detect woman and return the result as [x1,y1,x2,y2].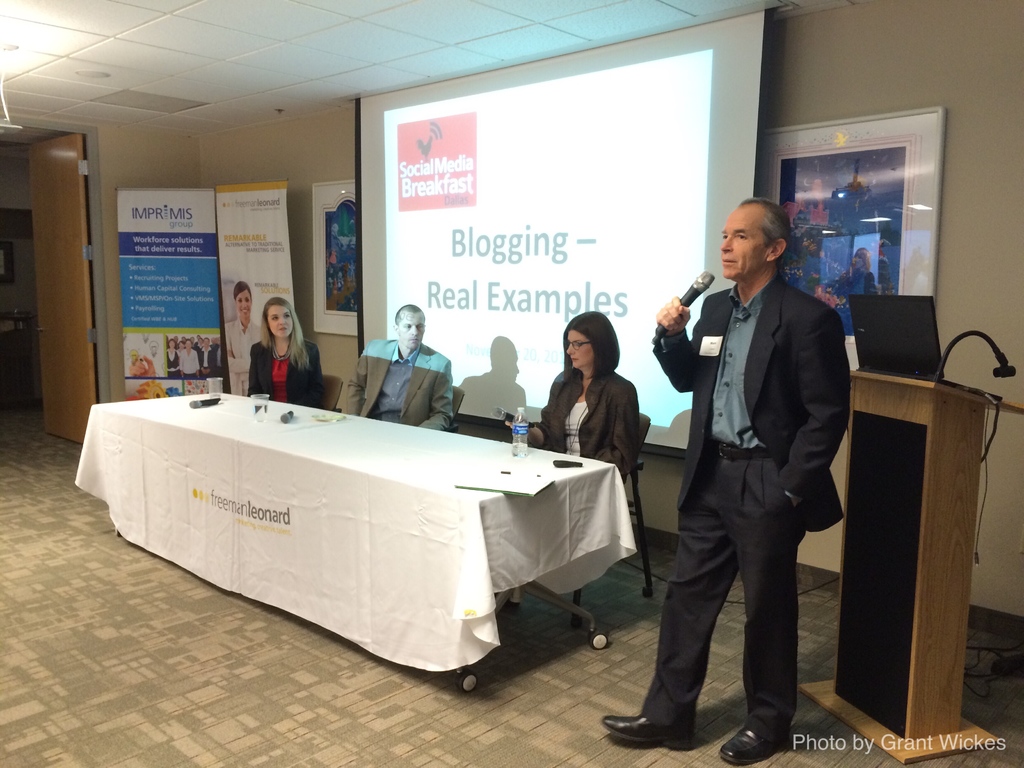
[227,281,267,396].
